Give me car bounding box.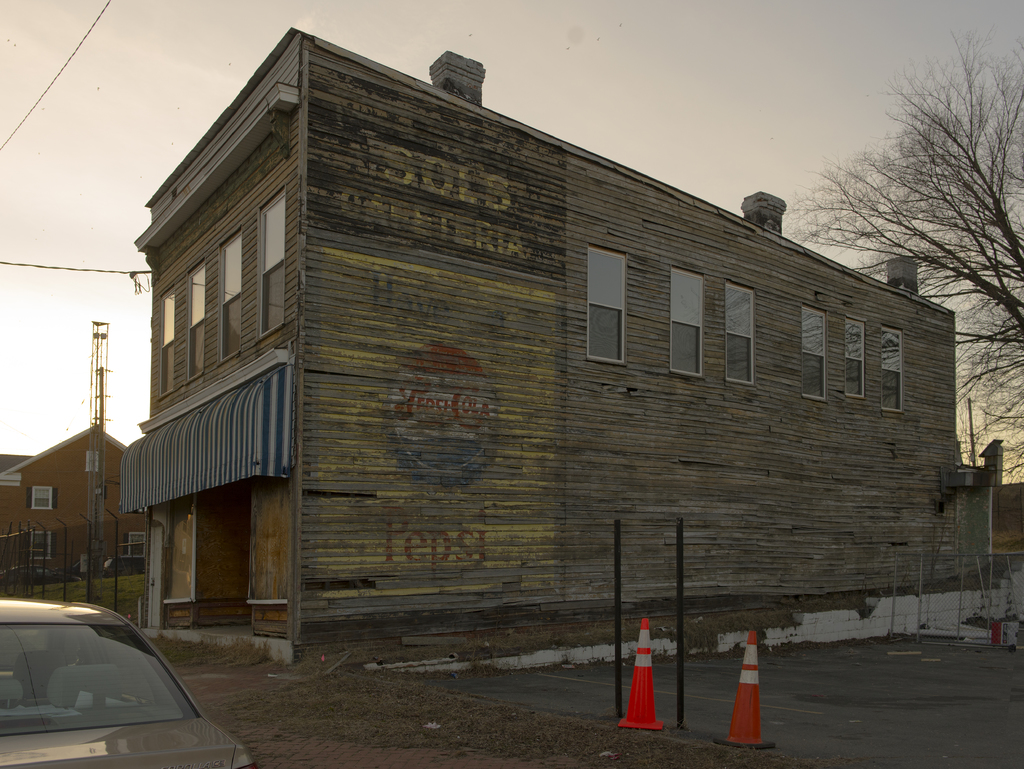
bbox=[0, 595, 255, 768].
